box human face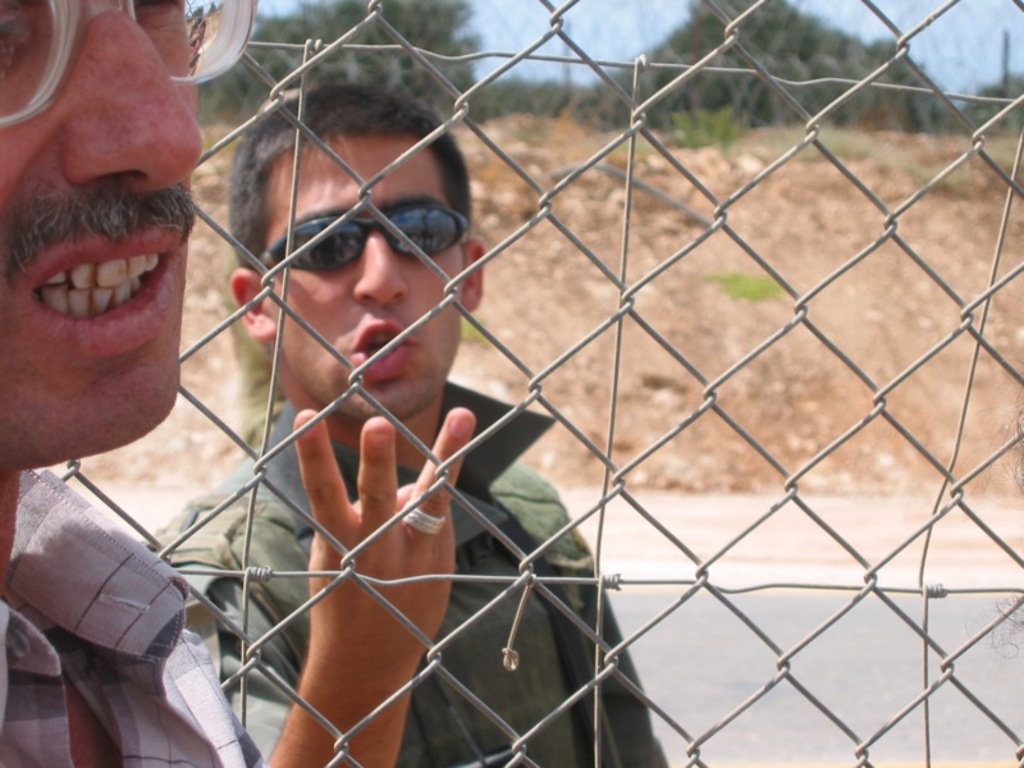
(0, 0, 188, 470)
